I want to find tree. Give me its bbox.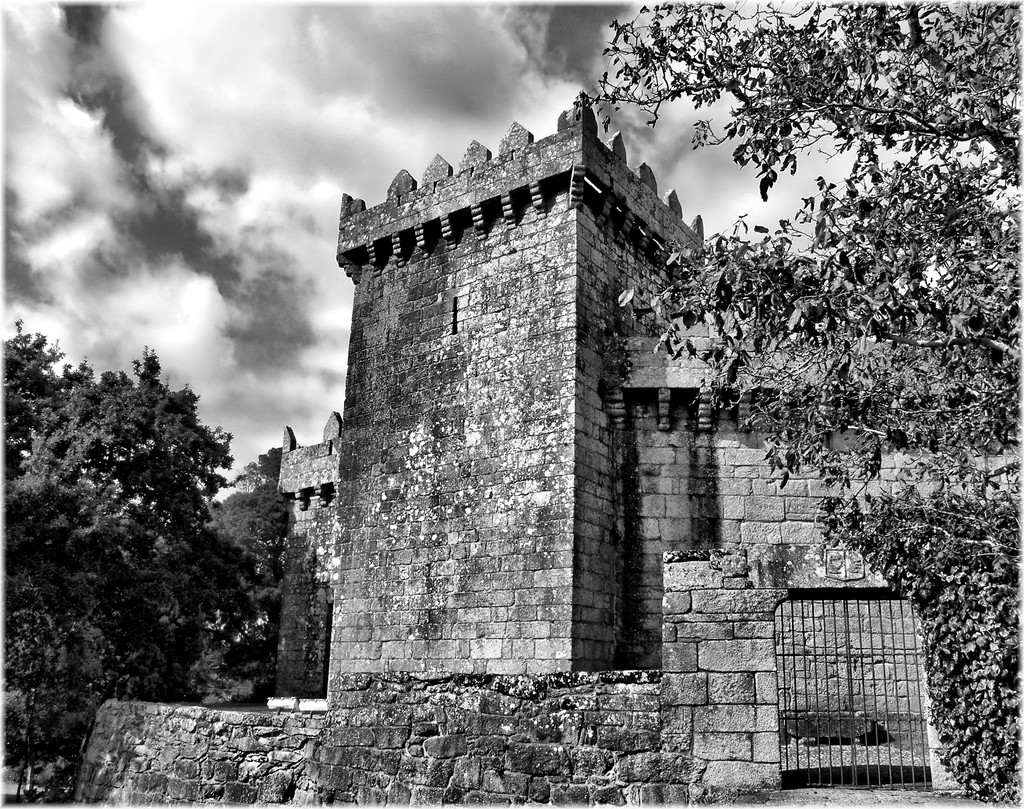
detection(621, 0, 1023, 803).
